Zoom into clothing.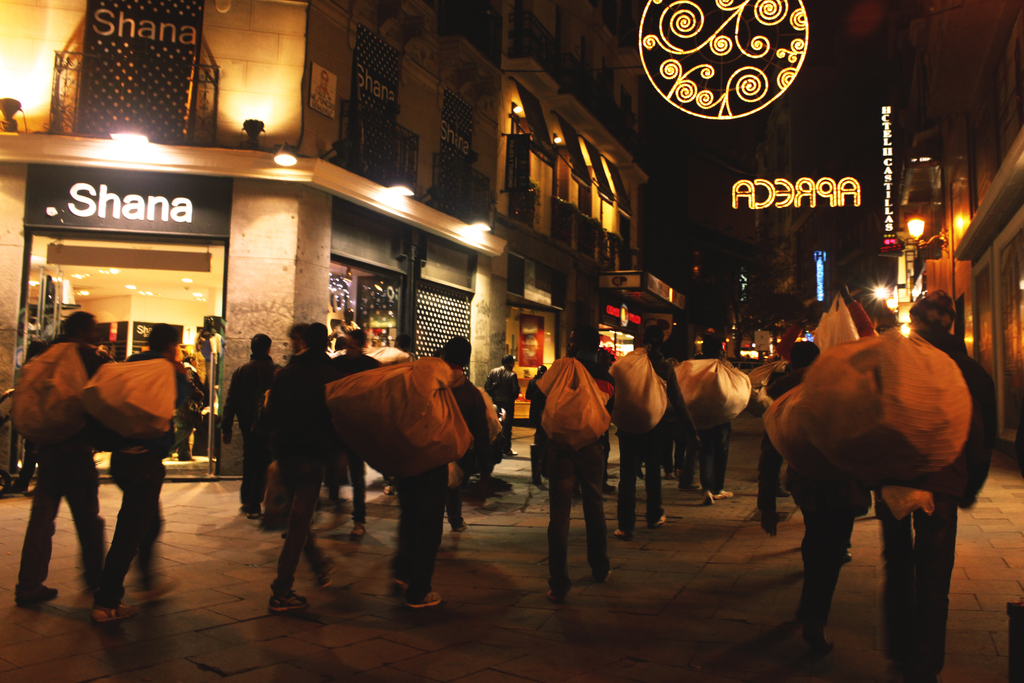
Zoom target: (x1=94, y1=350, x2=195, y2=611).
